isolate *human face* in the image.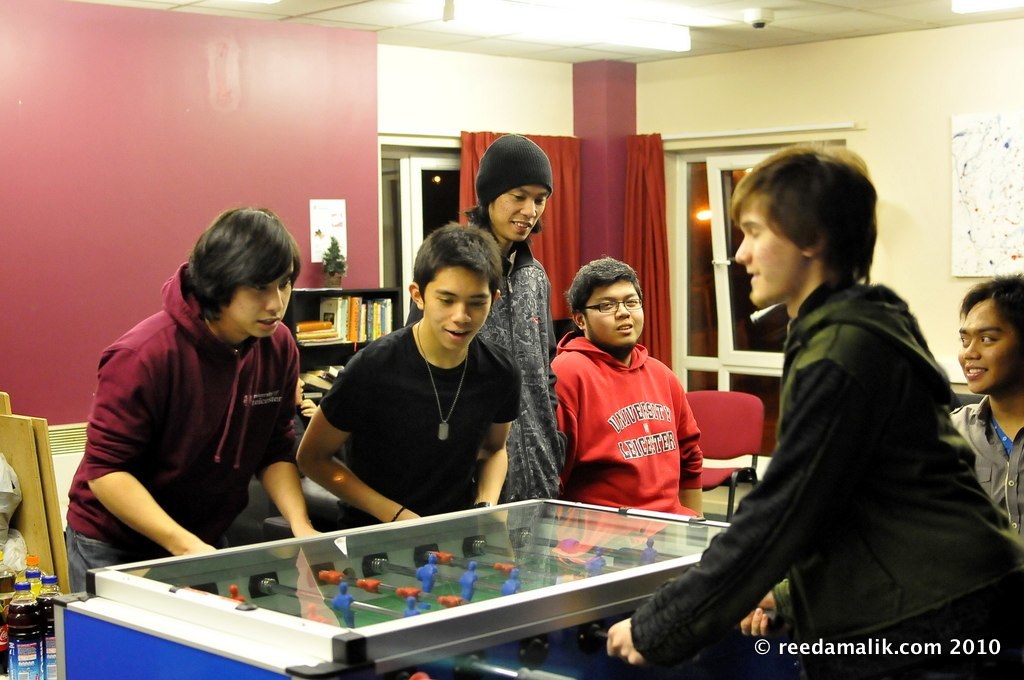
Isolated region: (224, 262, 296, 339).
